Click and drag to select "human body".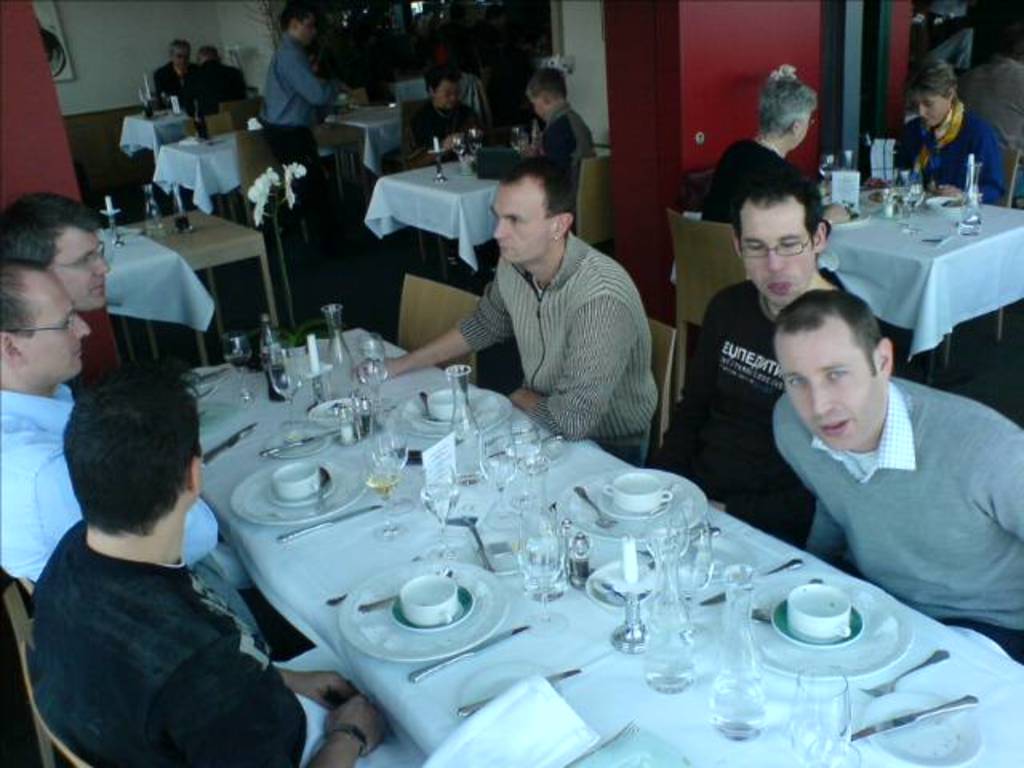
Selection: locate(403, 98, 483, 168).
